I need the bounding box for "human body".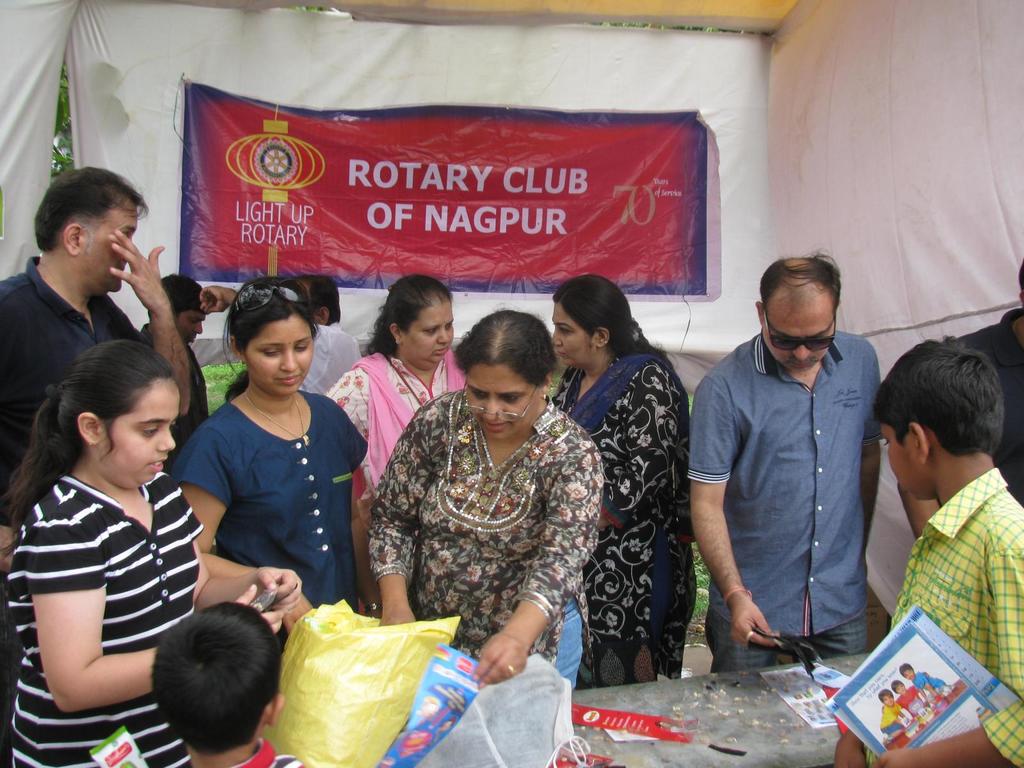
Here it is: 297/275/361/399.
